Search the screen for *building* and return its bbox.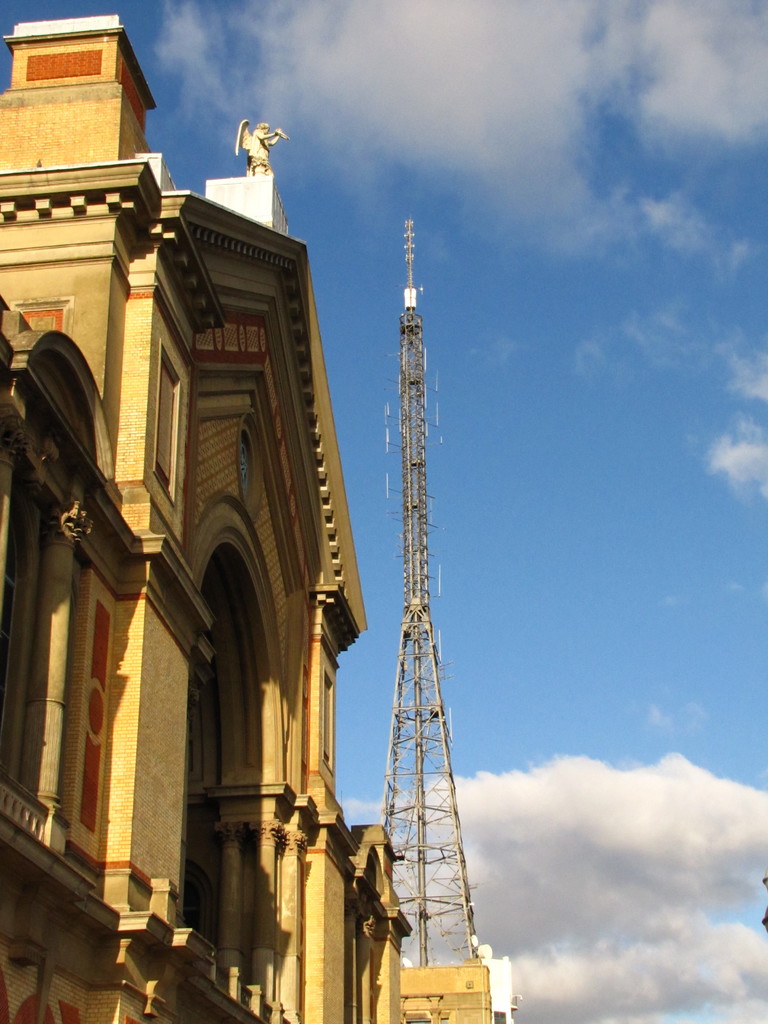
Found: [x1=481, y1=946, x2=515, y2=1023].
